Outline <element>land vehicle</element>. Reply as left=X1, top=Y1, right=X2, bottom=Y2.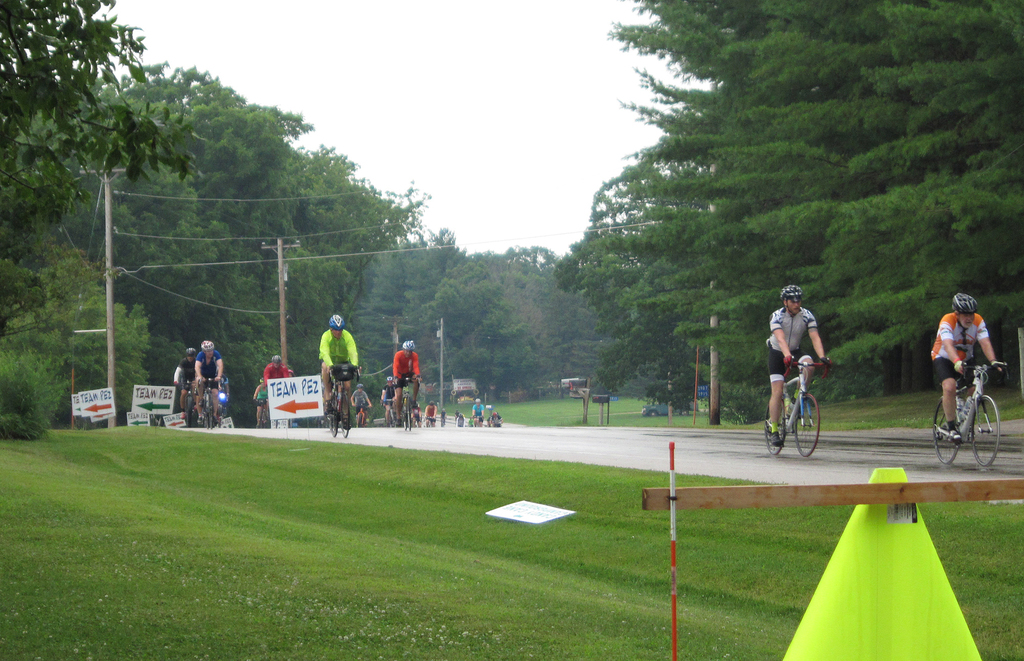
left=424, top=413, right=437, bottom=428.
